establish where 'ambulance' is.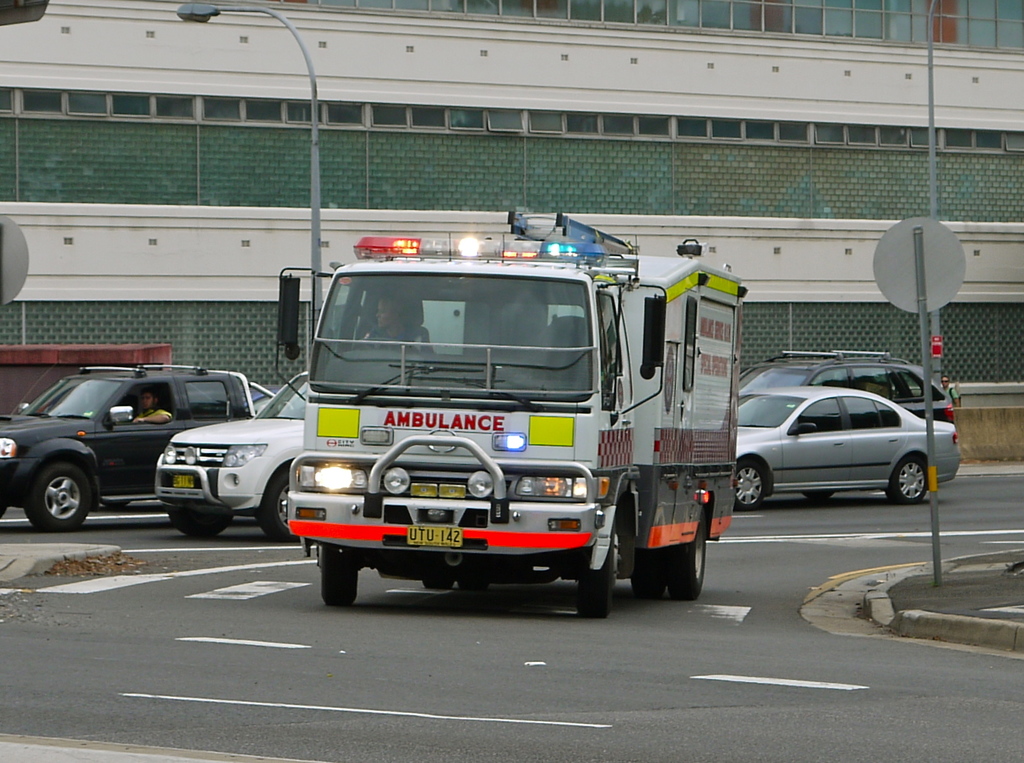
Established at locate(277, 207, 747, 618).
